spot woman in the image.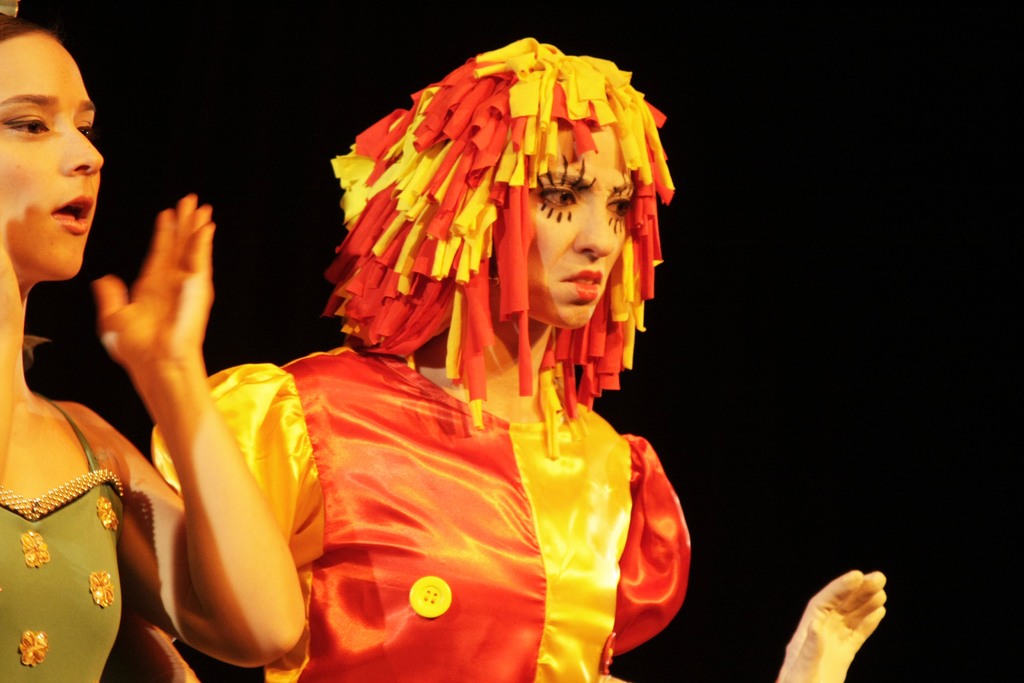
woman found at 136, 56, 675, 655.
